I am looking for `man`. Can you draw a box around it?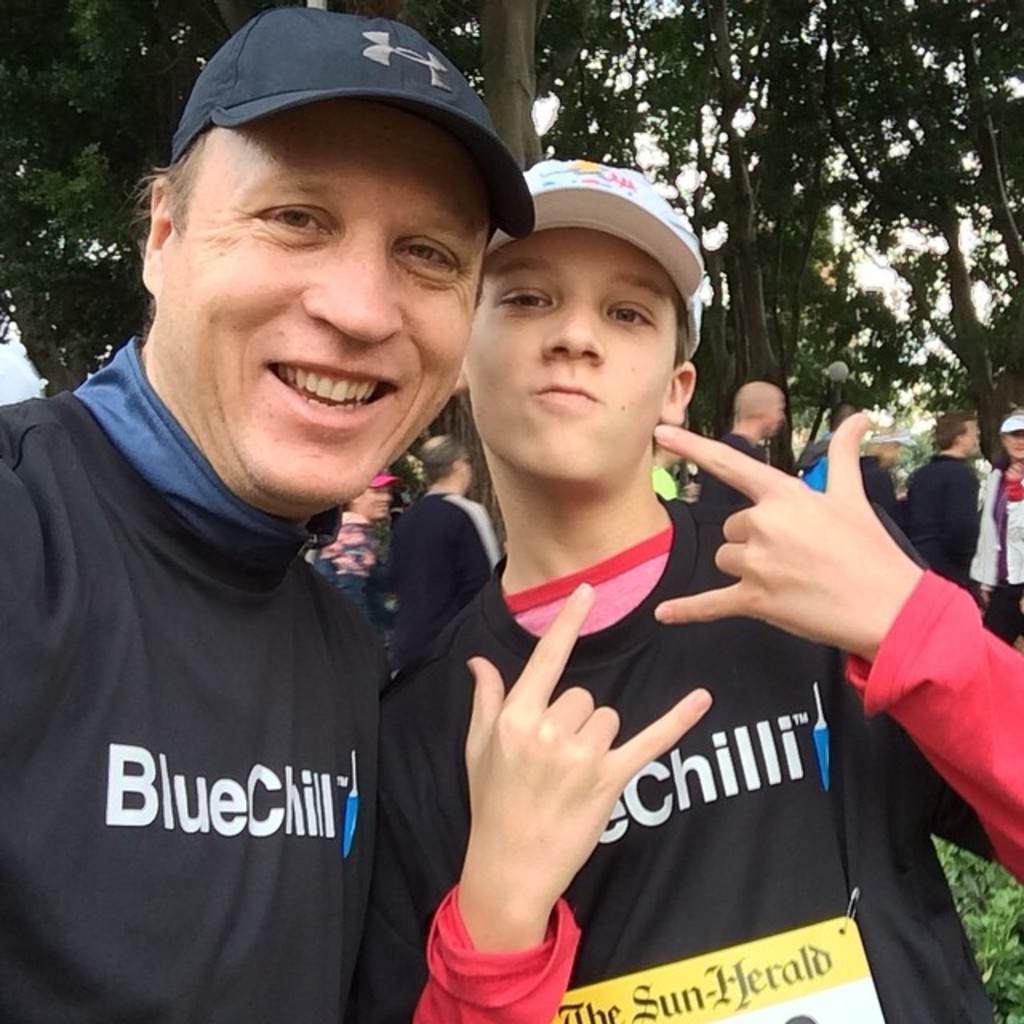
Sure, the bounding box is box(323, 467, 398, 610).
